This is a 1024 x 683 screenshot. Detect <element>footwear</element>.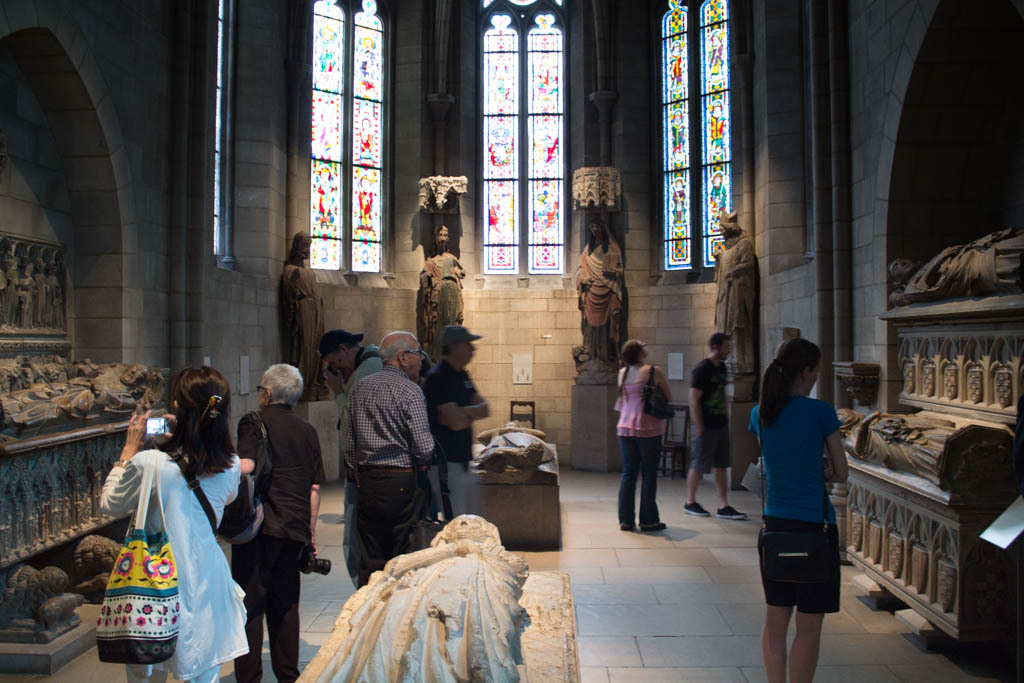
box(618, 521, 637, 533).
